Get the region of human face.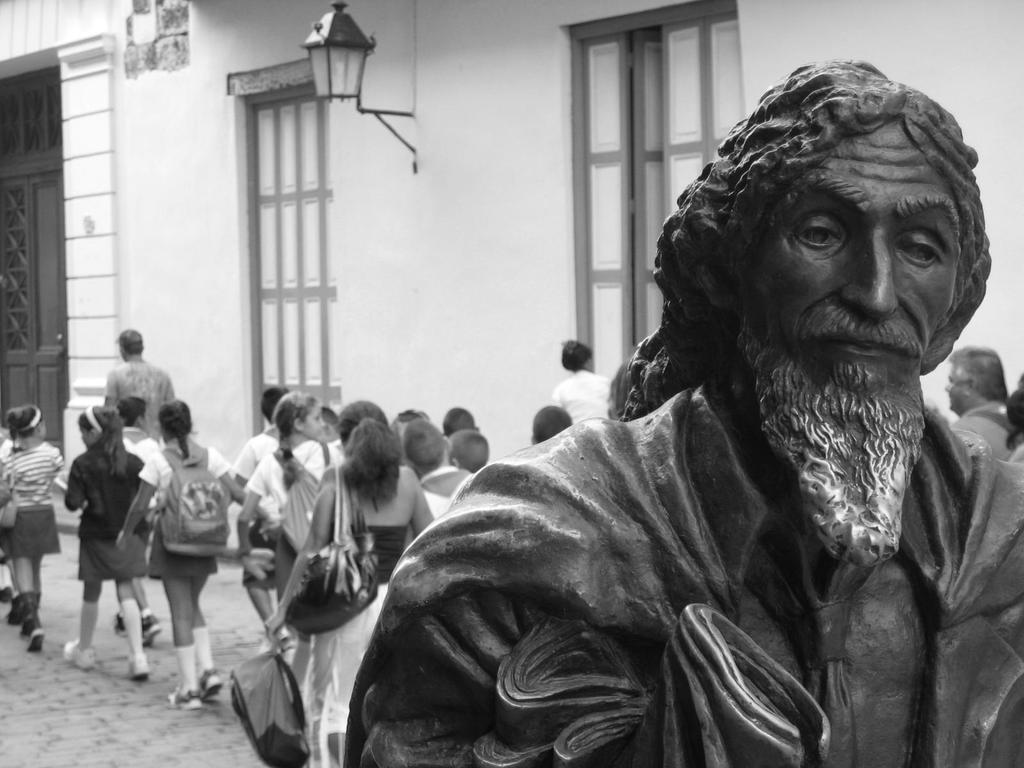
946, 360, 966, 416.
